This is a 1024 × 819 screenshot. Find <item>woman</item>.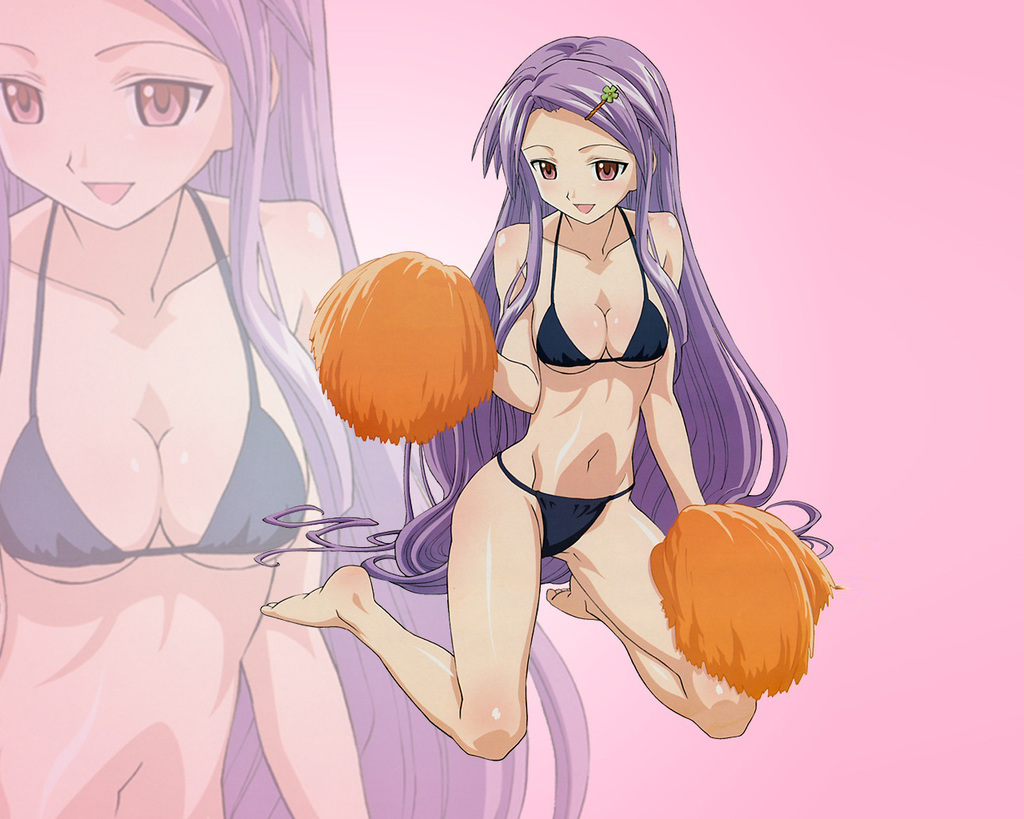
Bounding box: locate(0, 0, 590, 818).
